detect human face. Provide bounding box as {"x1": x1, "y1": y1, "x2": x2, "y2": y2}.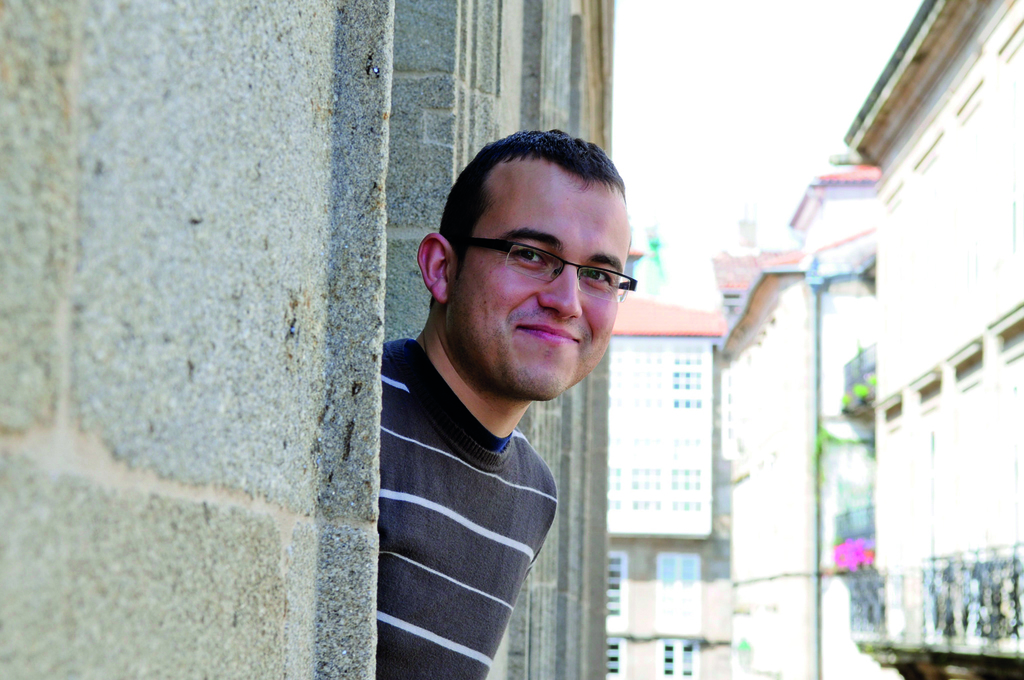
{"x1": 451, "y1": 175, "x2": 632, "y2": 405}.
